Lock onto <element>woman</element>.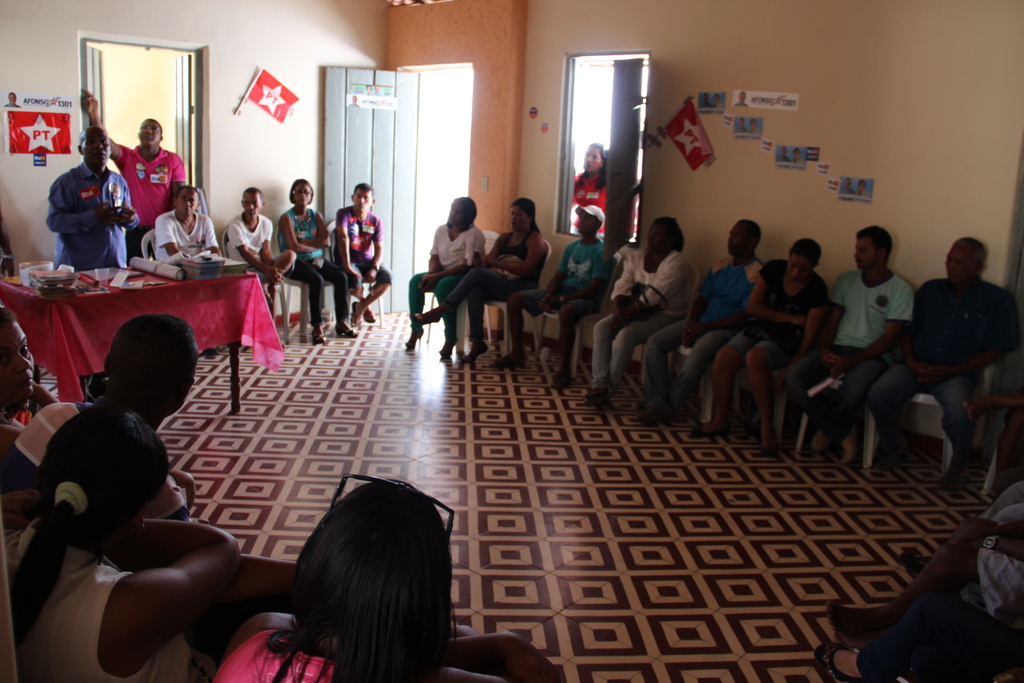
Locked: bbox=[584, 216, 692, 404].
